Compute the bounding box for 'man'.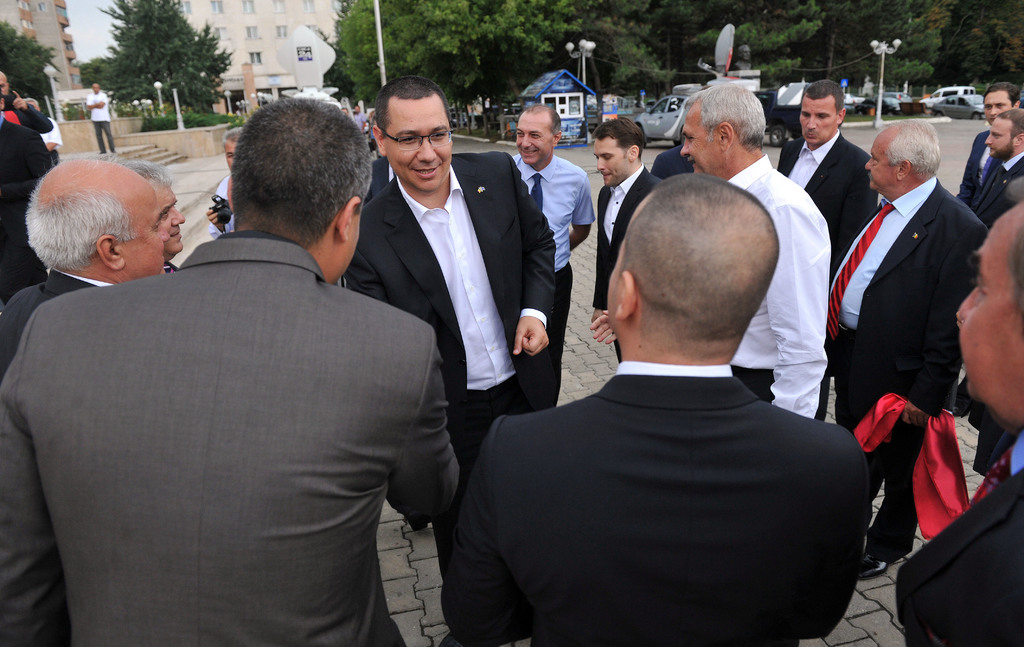
detection(509, 104, 595, 403).
